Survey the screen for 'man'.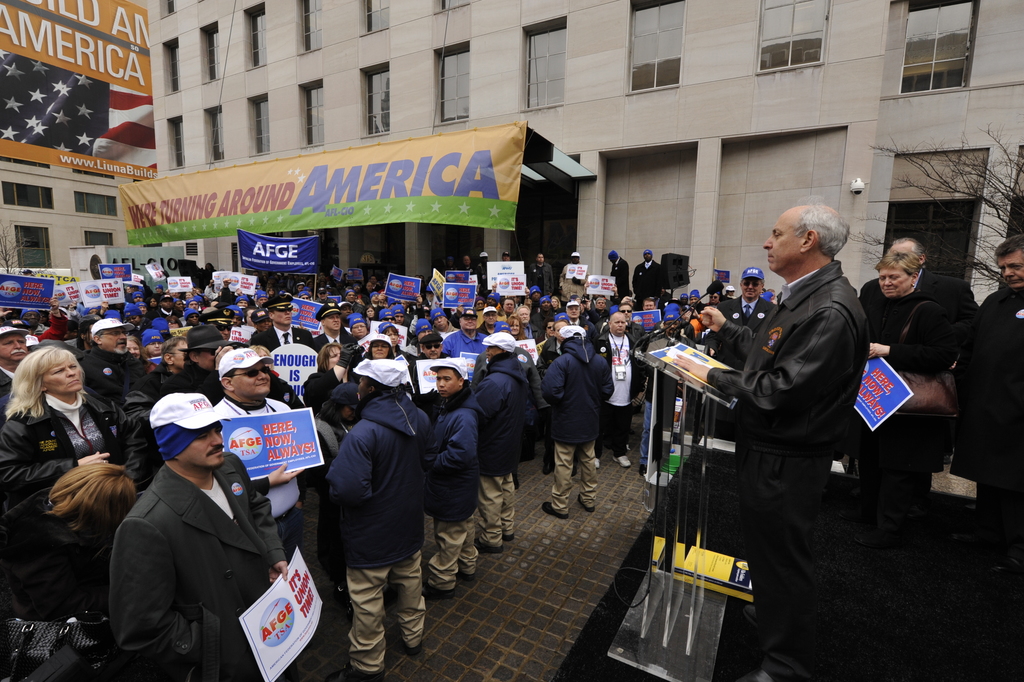
Survey found: 558 250 588 305.
